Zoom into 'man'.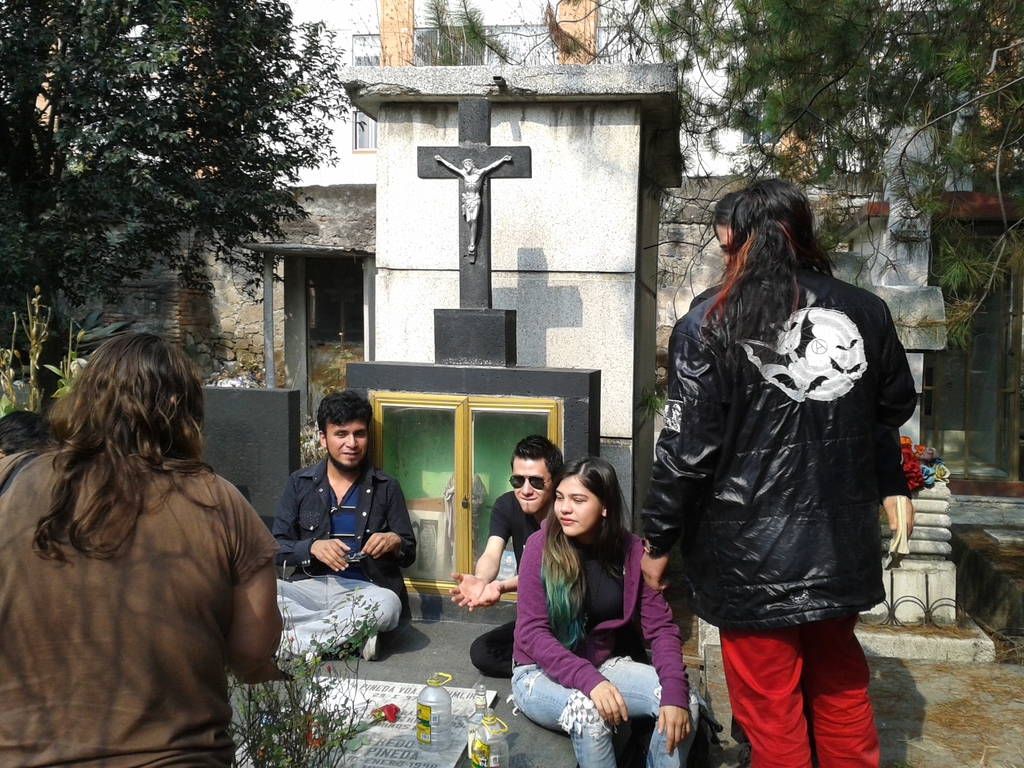
Zoom target: detection(434, 436, 560, 676).
